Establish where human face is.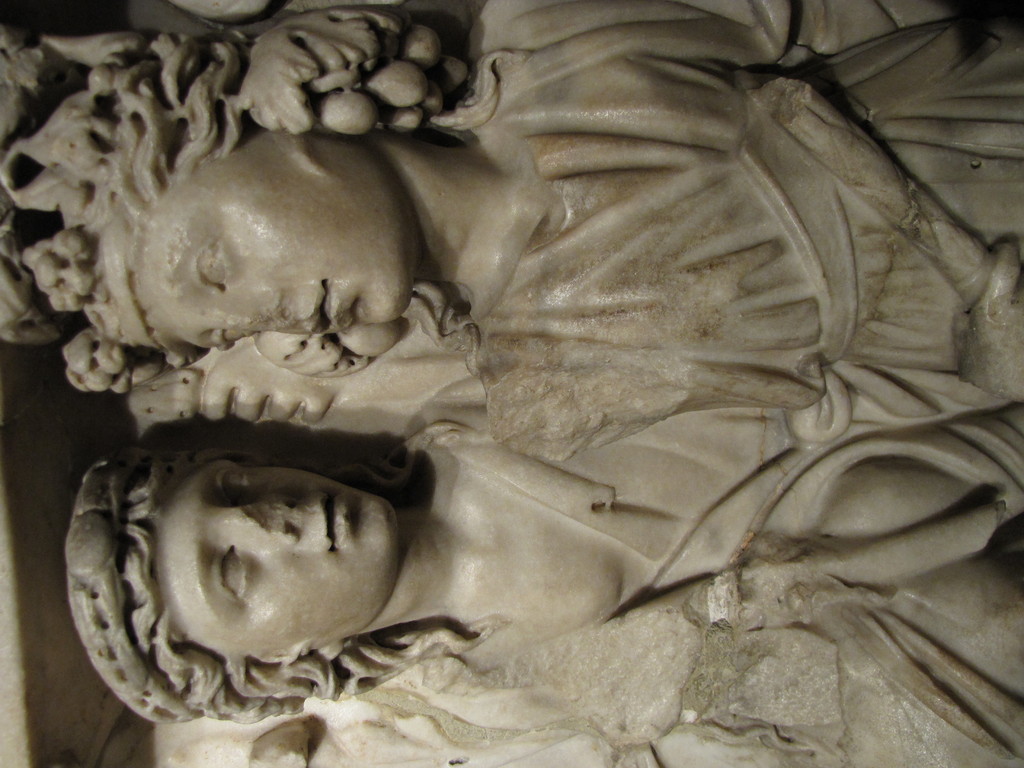
Established at bbox=(154, 461, 401, 673).
